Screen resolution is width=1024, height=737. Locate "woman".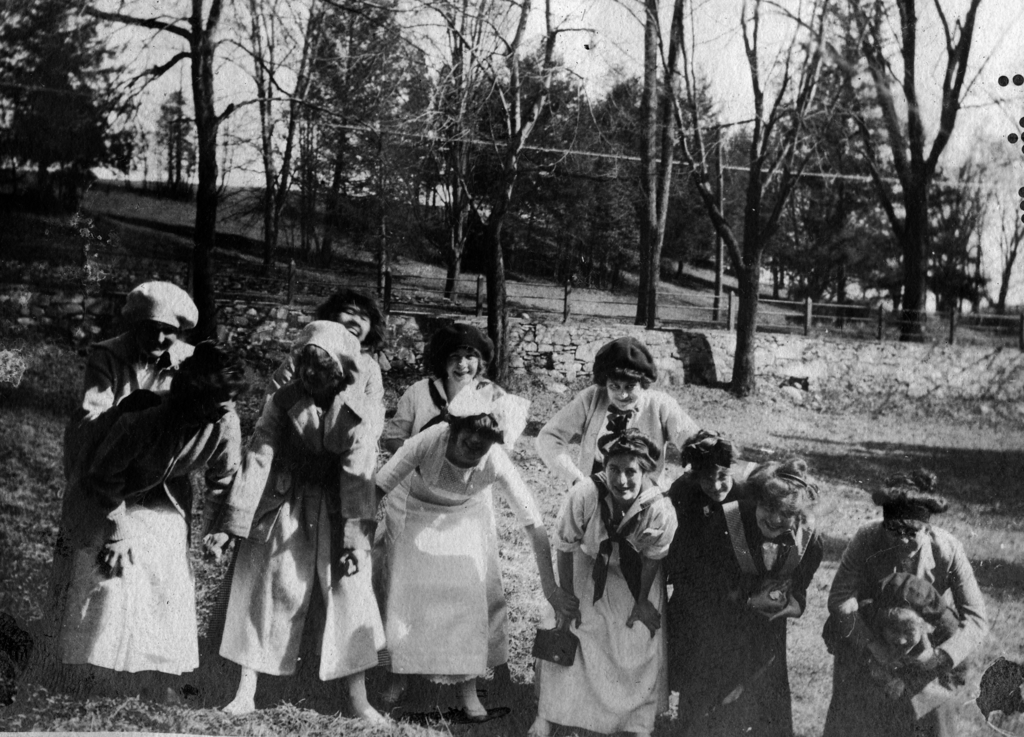
383,322,524,709.
